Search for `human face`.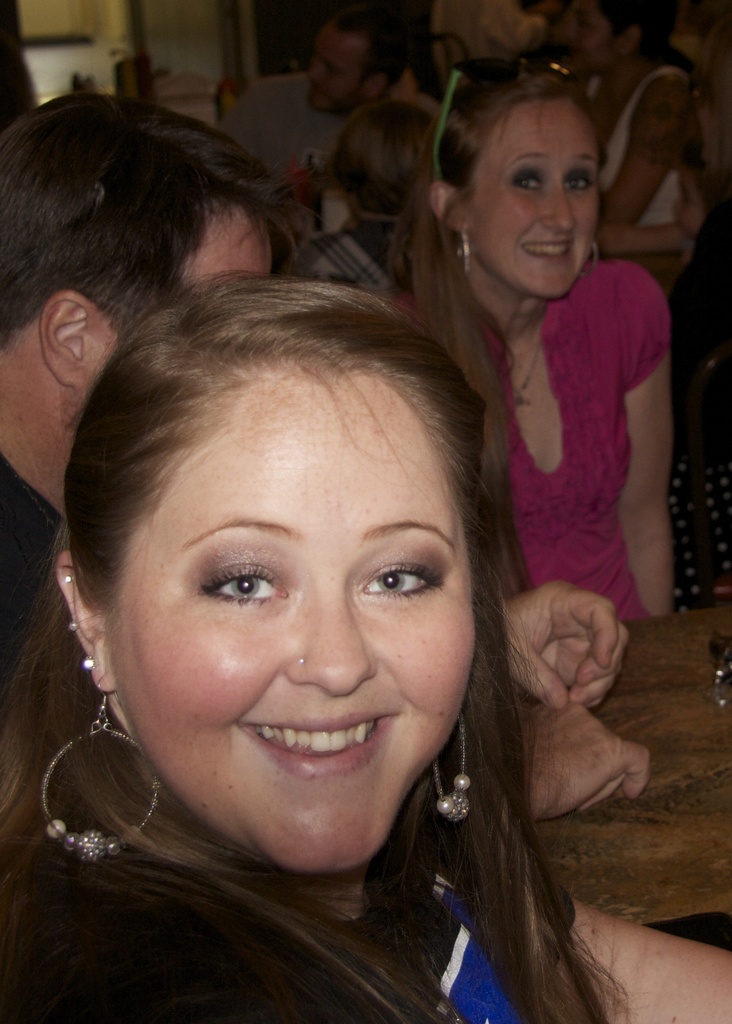
Found at [left=565, top=0, right=616, bottom=80].
